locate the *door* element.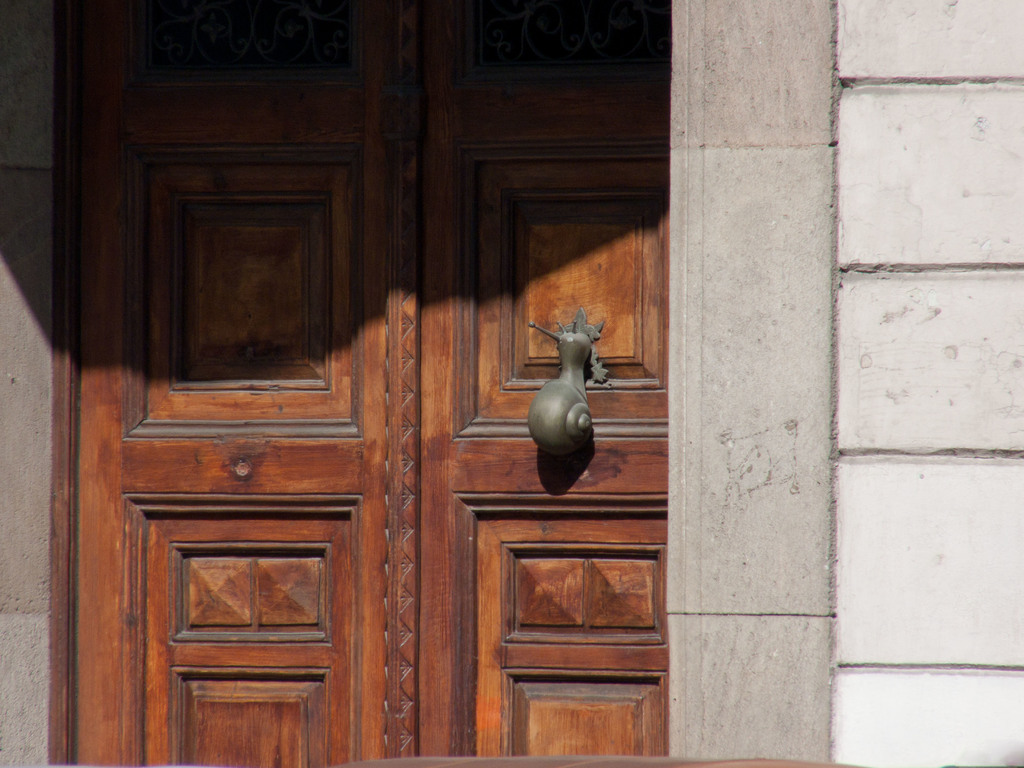
Element bbox: pyautogui.locateOnScreen(83, 6, 402, 767).
